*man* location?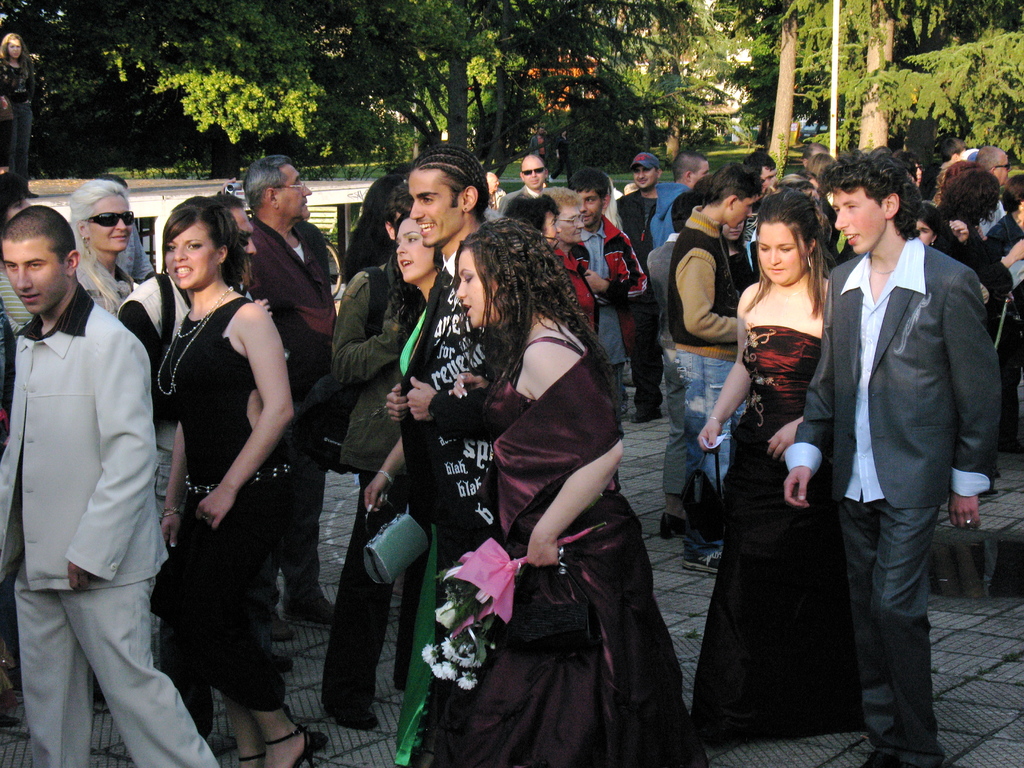
select_region(563, 168, 652, 417)
